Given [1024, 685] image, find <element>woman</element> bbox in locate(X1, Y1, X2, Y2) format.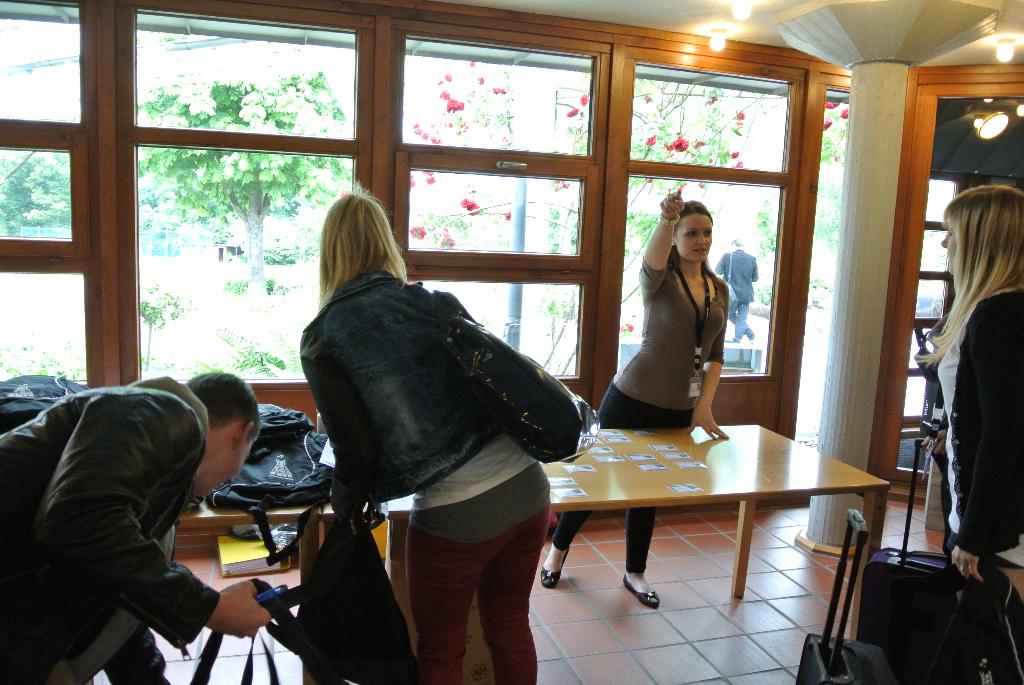
locate(911, 186, 1023, 684).
